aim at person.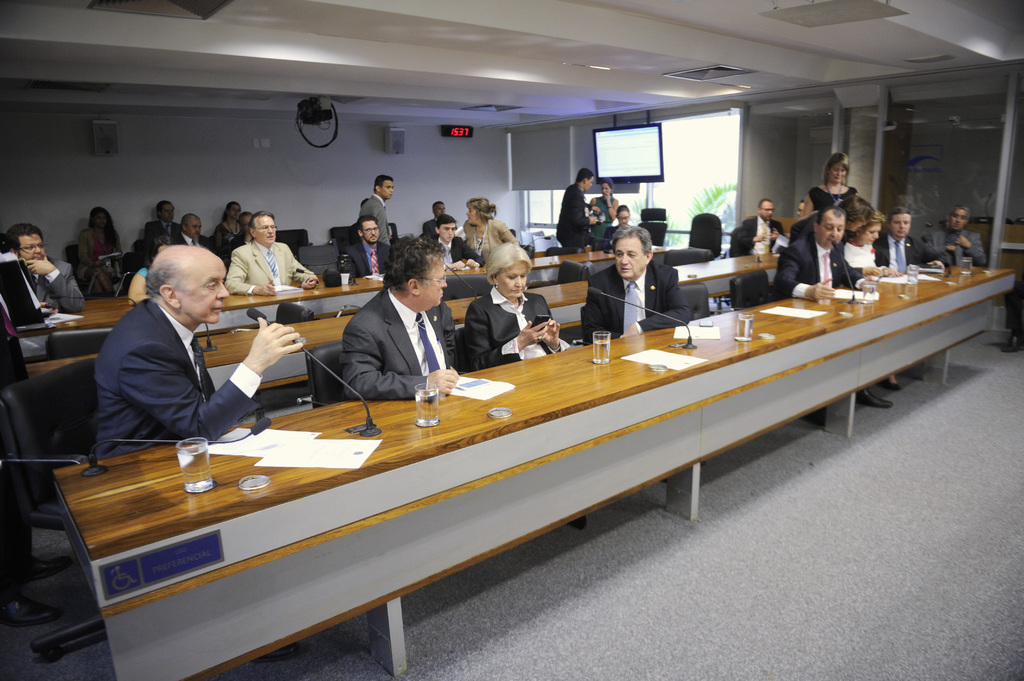
Aimed at Rect(221, 207, 319, 302).
